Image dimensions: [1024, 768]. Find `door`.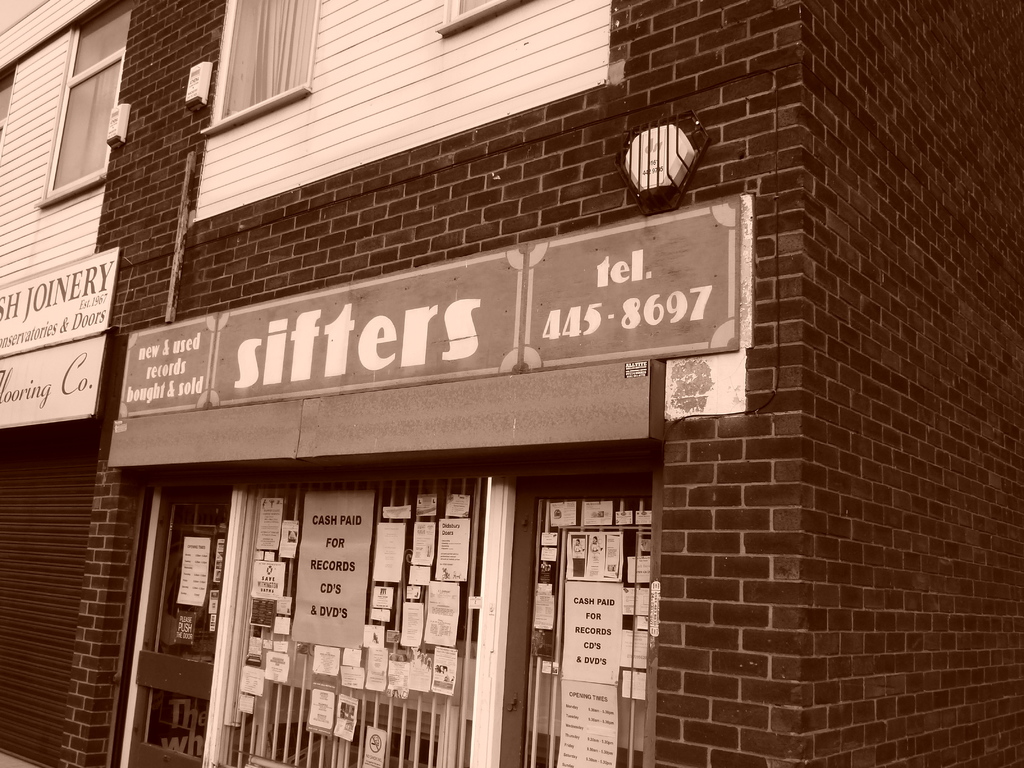
BBox(125, 484, 246, 767).
